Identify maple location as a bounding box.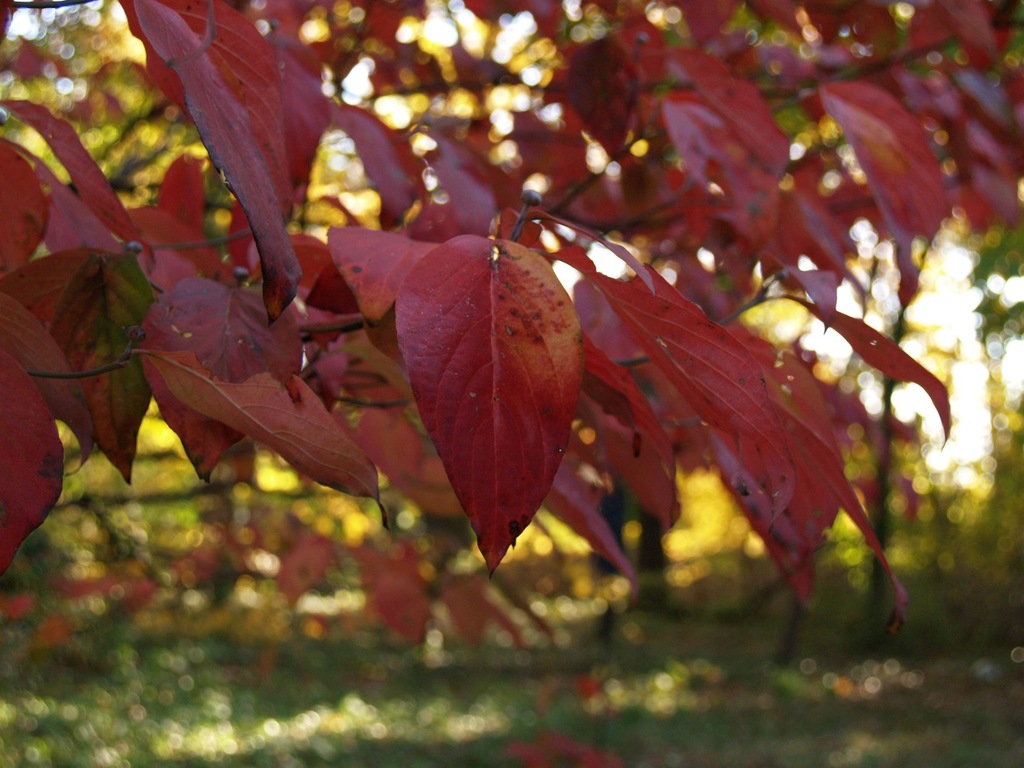
x1=0 y1=0 x2=1023 y2=576.
